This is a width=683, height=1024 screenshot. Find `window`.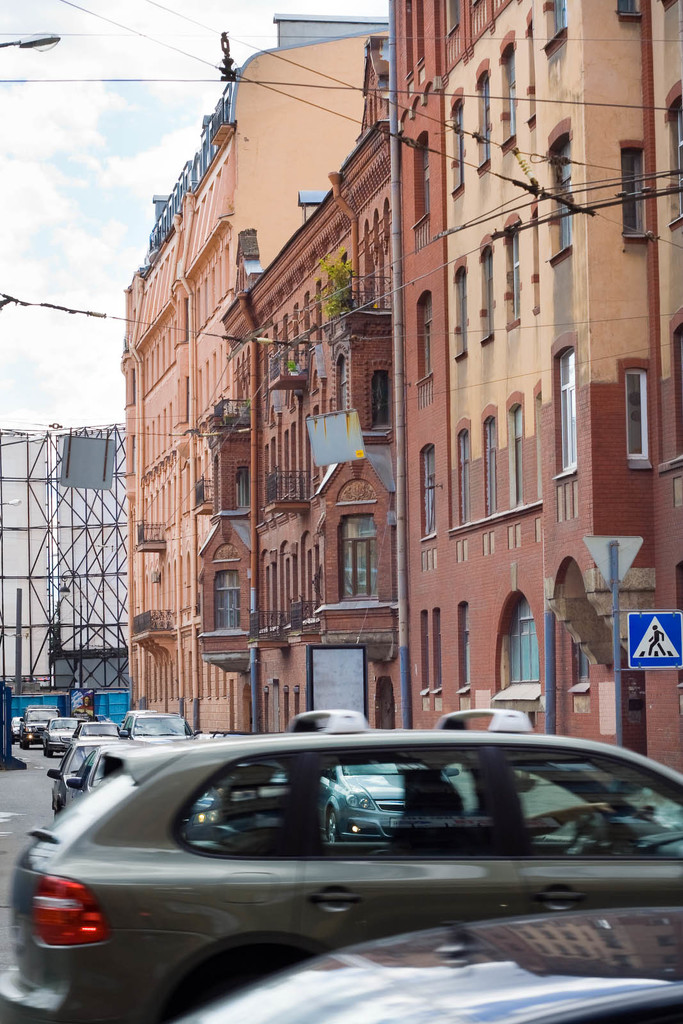
Bounding box: (x1=477, y1=250, x2=493, y2=342).
